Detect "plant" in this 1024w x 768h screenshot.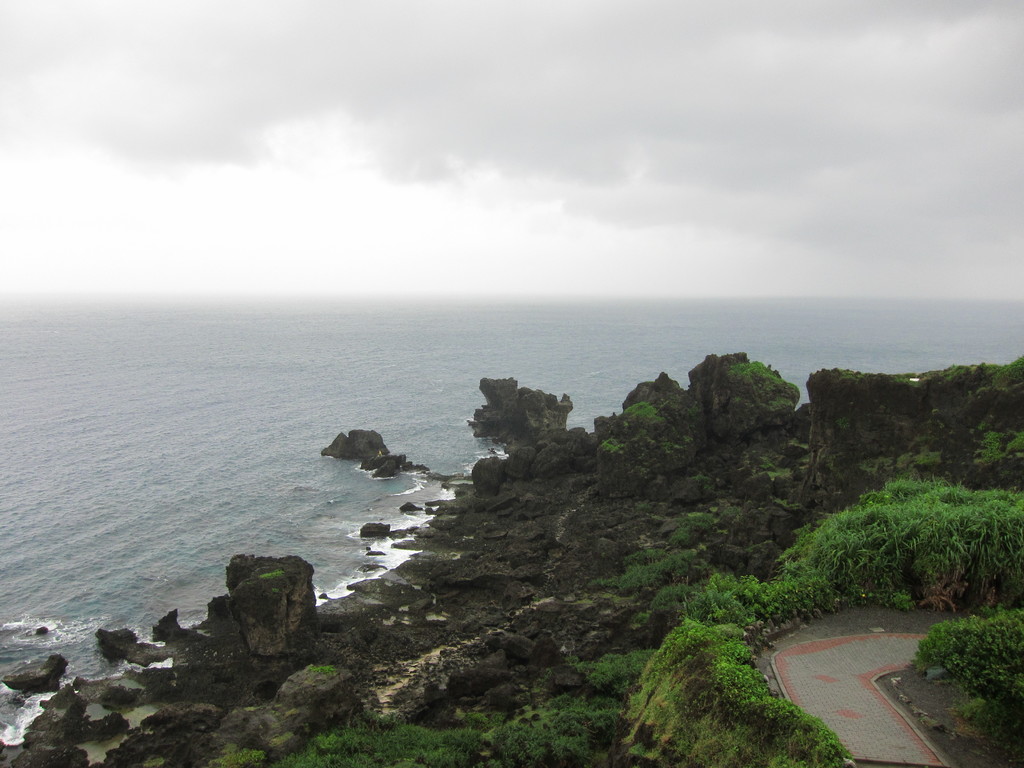
Detection: detection(208, 742, 269, 767).
